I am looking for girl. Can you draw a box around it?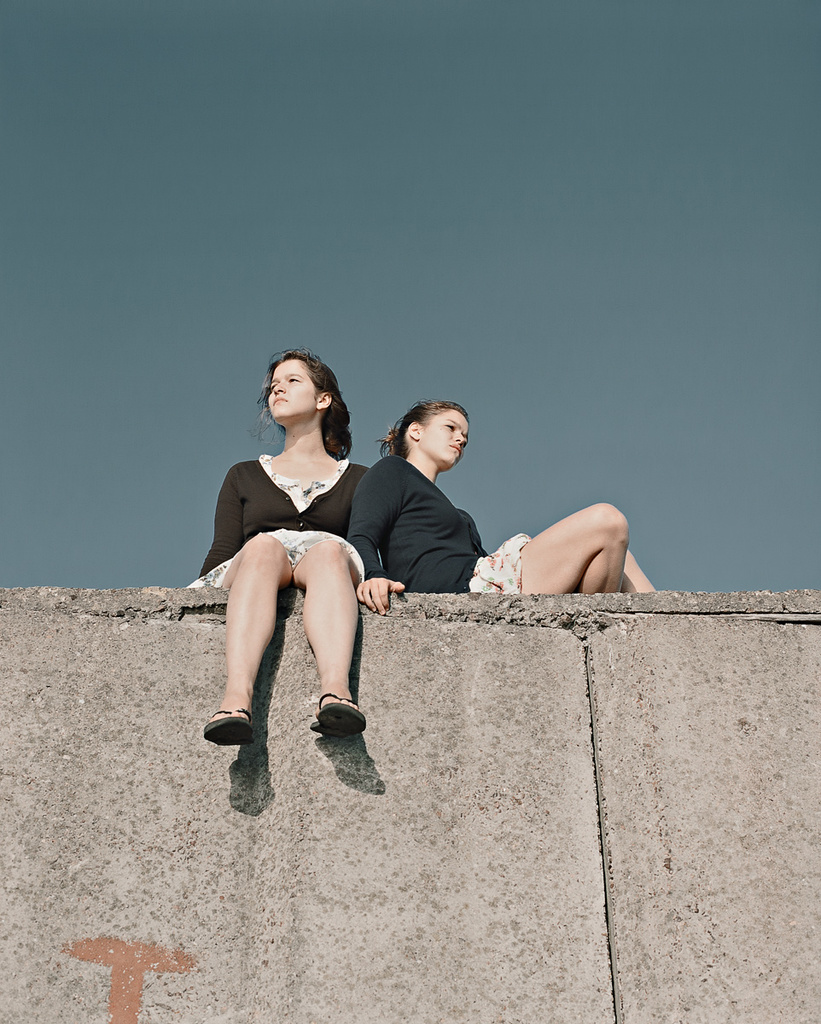
Sure, the bounding box is region(347, 403, 655, 614).
